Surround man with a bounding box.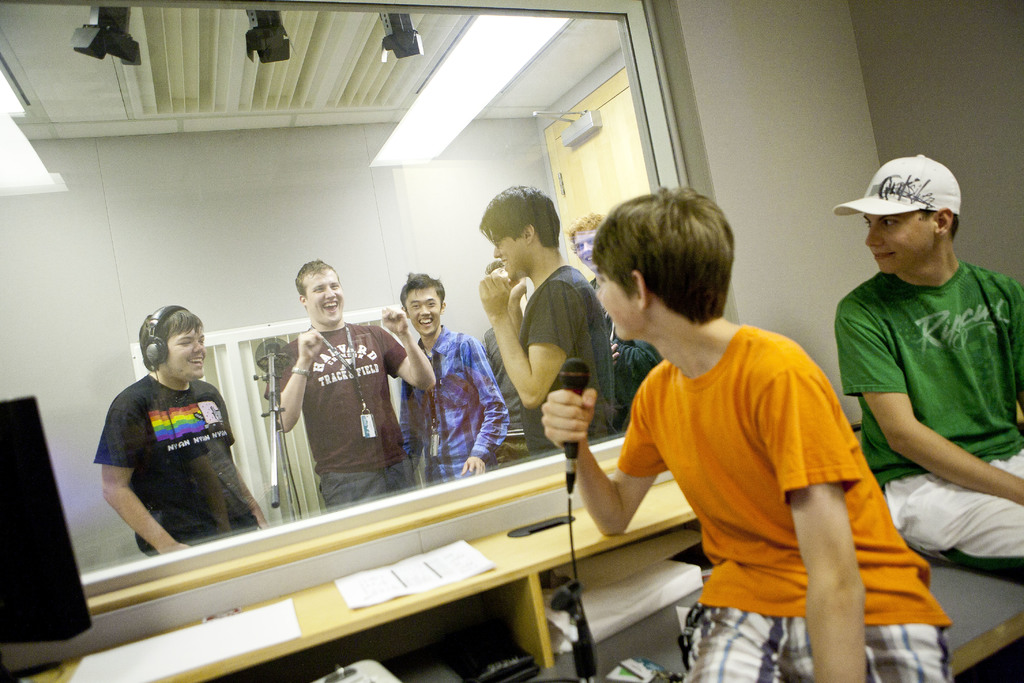
[x1=827, y1=148, x2=1023, y2=562].
